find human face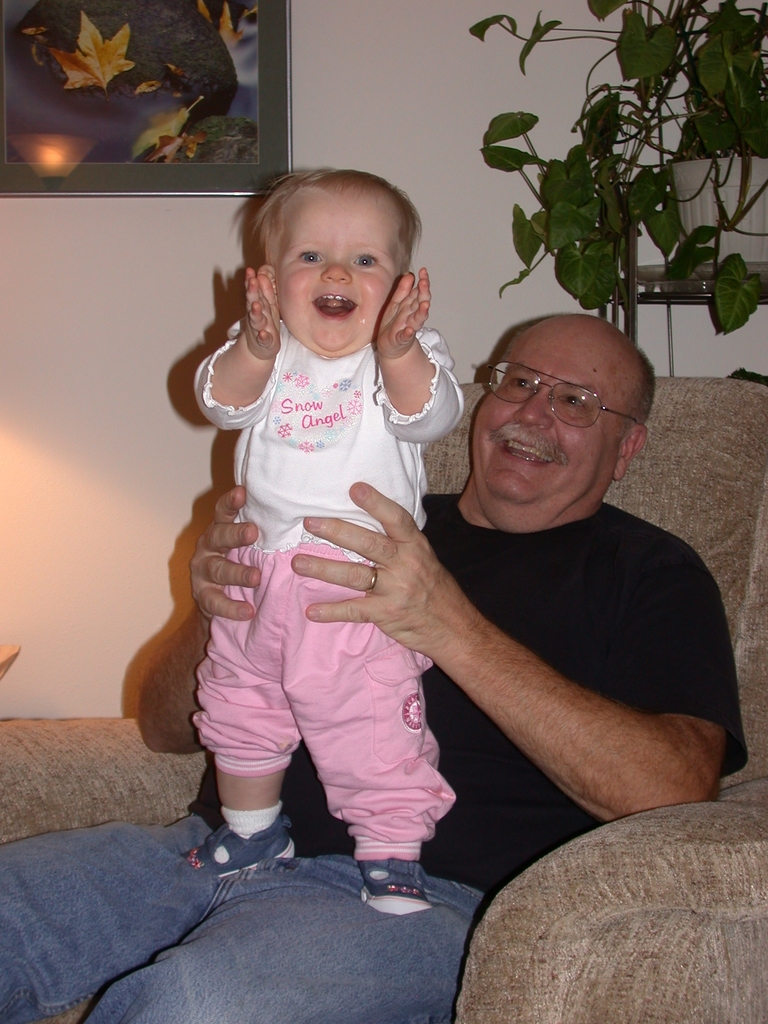
(273,189,401,357)
